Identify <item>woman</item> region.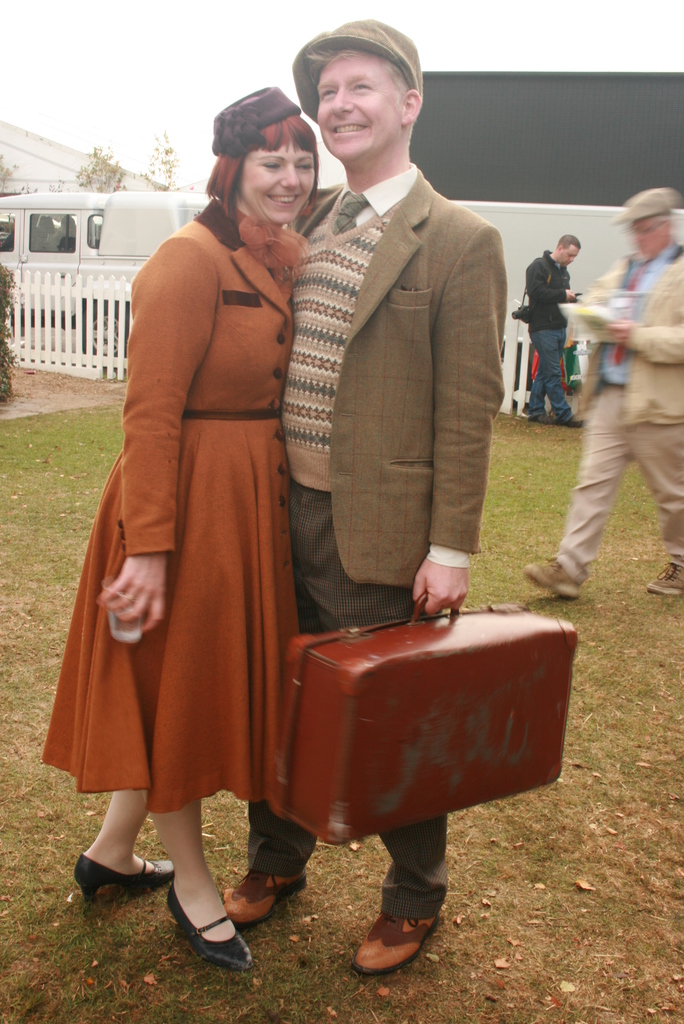
Region: x1=69, y1=122, x2=339, y2=936.
